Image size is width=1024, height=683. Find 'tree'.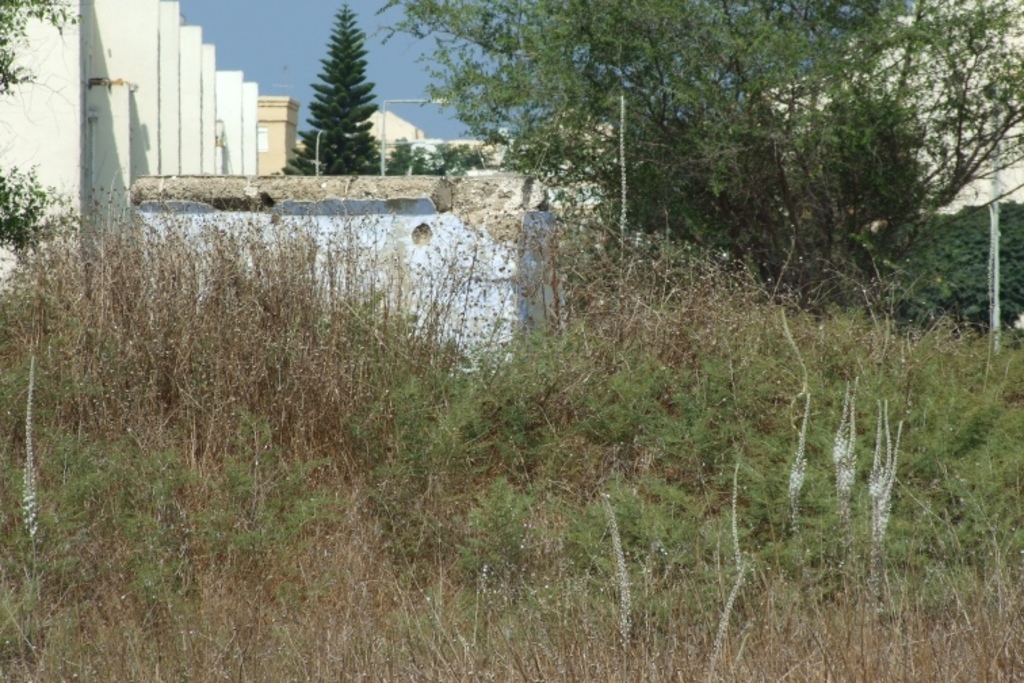
<bbox>0, 0, 73, 145</bbox>.
